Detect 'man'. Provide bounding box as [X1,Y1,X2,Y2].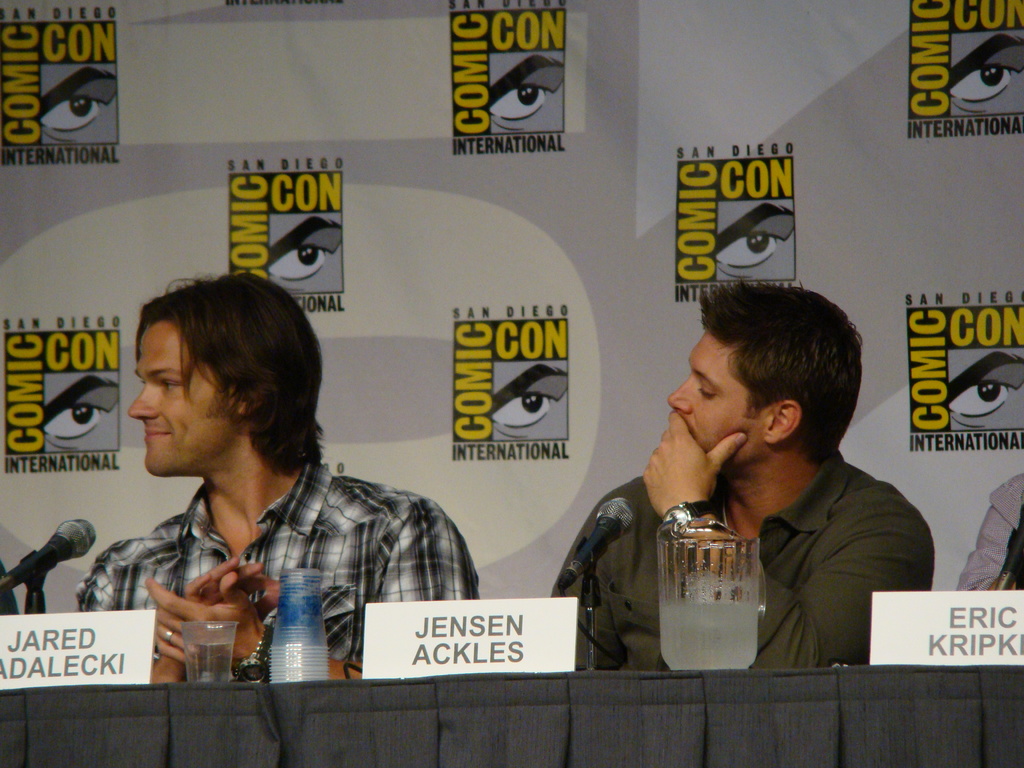
[71,271,483,676].
